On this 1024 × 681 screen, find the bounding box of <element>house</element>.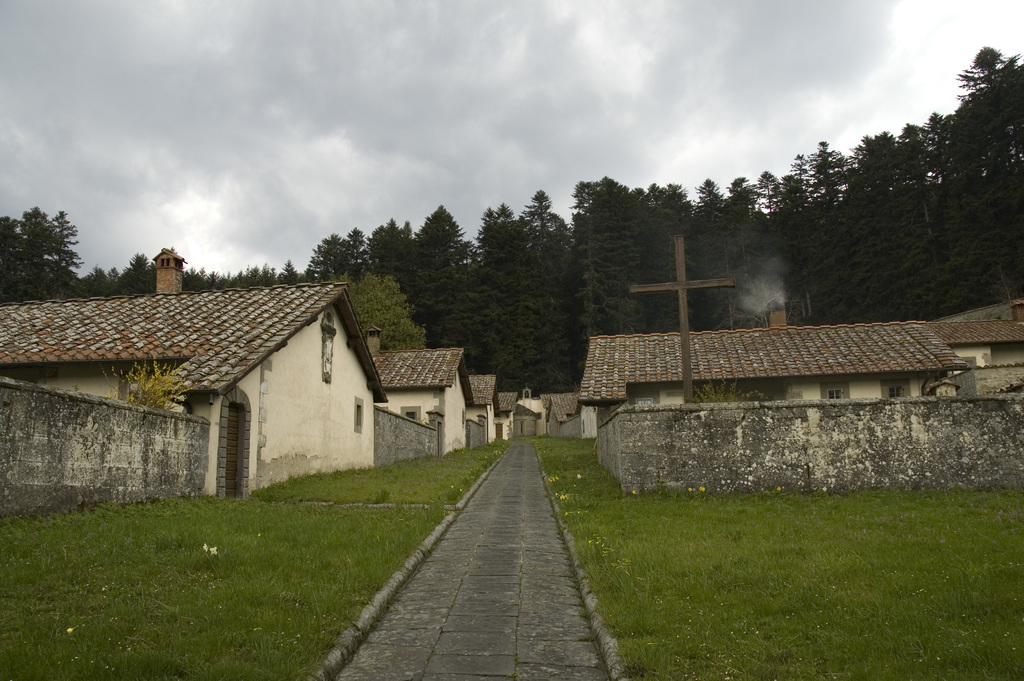
Bounding box: (462,374,500,442).
